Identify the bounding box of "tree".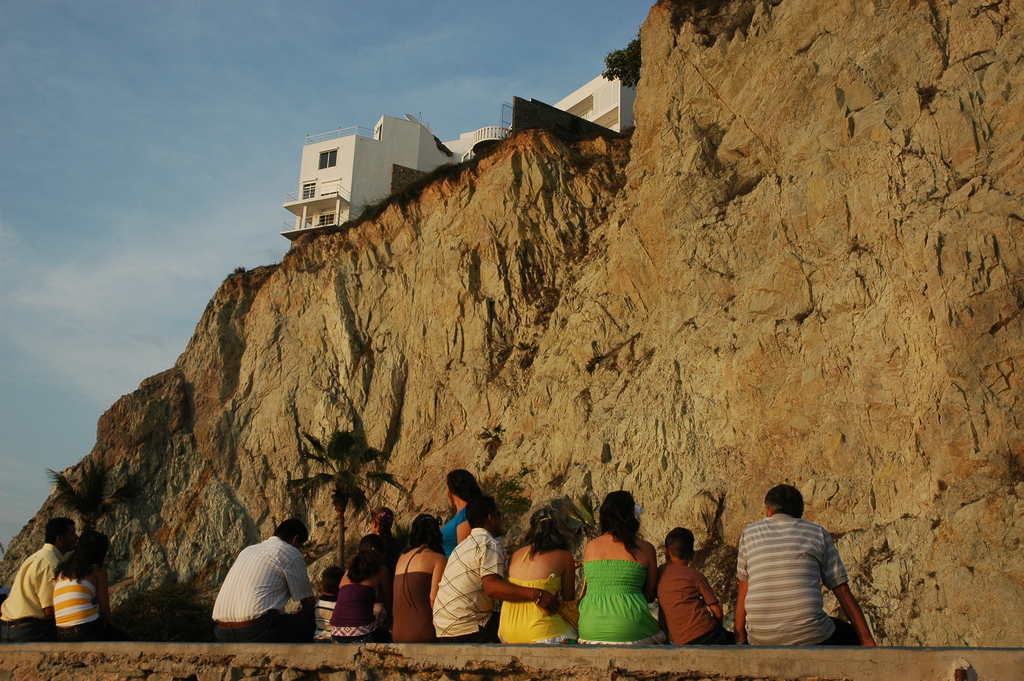
region(605, 36, 641, 92).
